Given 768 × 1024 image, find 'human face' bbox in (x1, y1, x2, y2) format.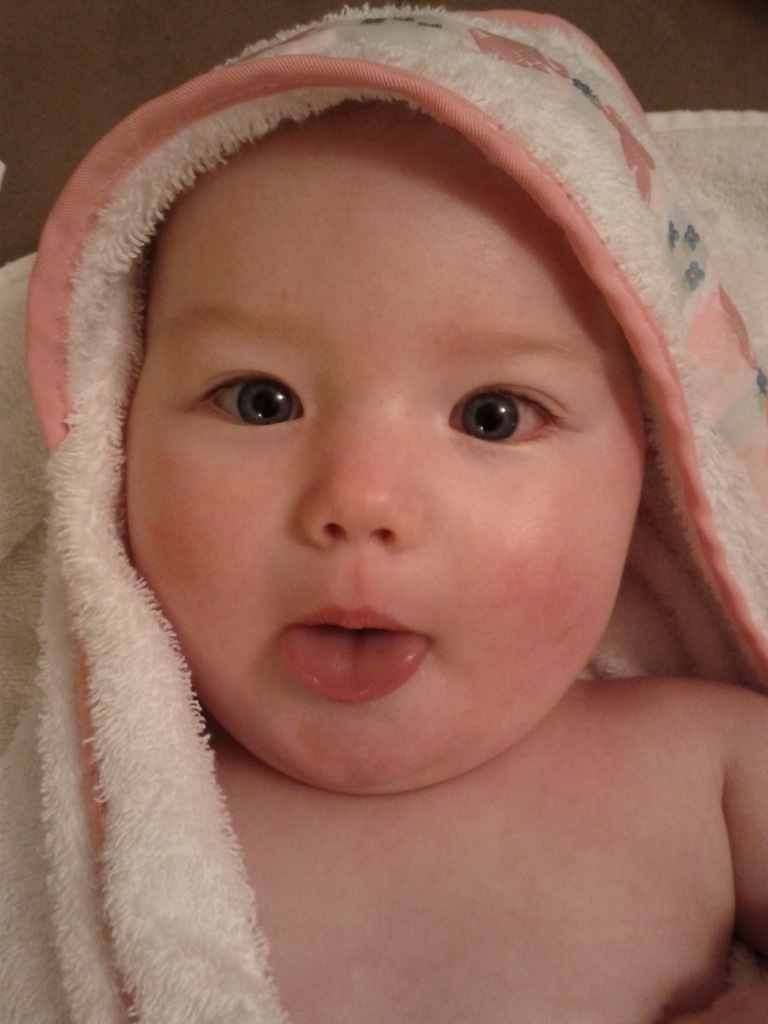
(128, 95, 639, 795).
